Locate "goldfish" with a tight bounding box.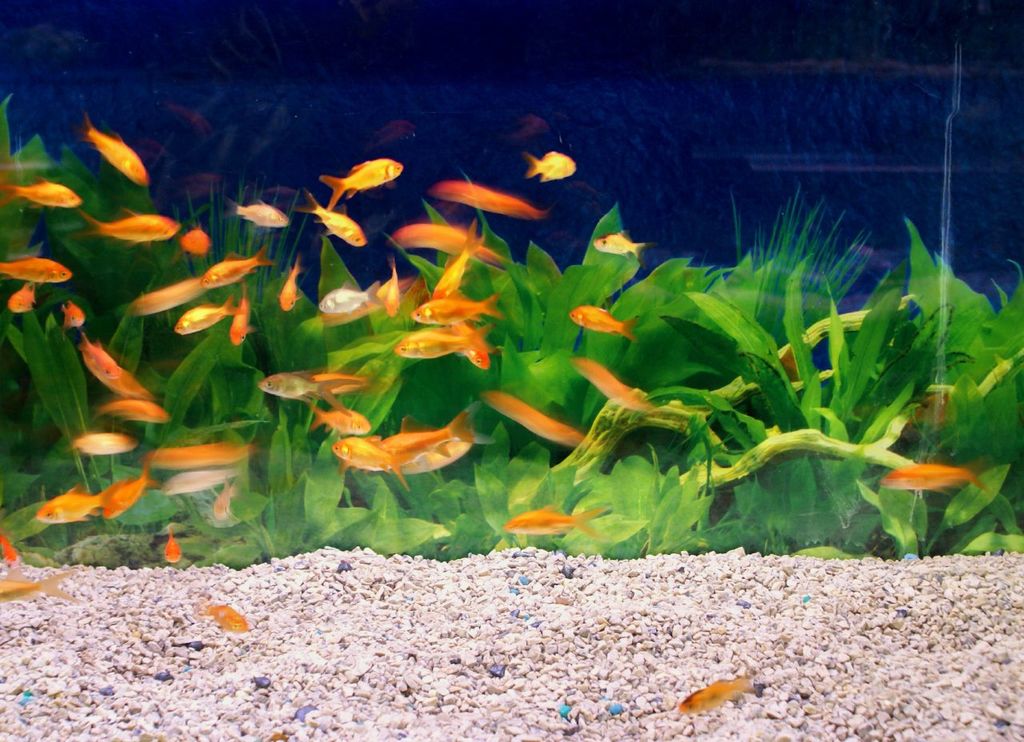
crop(158, 469, 234, 497).
